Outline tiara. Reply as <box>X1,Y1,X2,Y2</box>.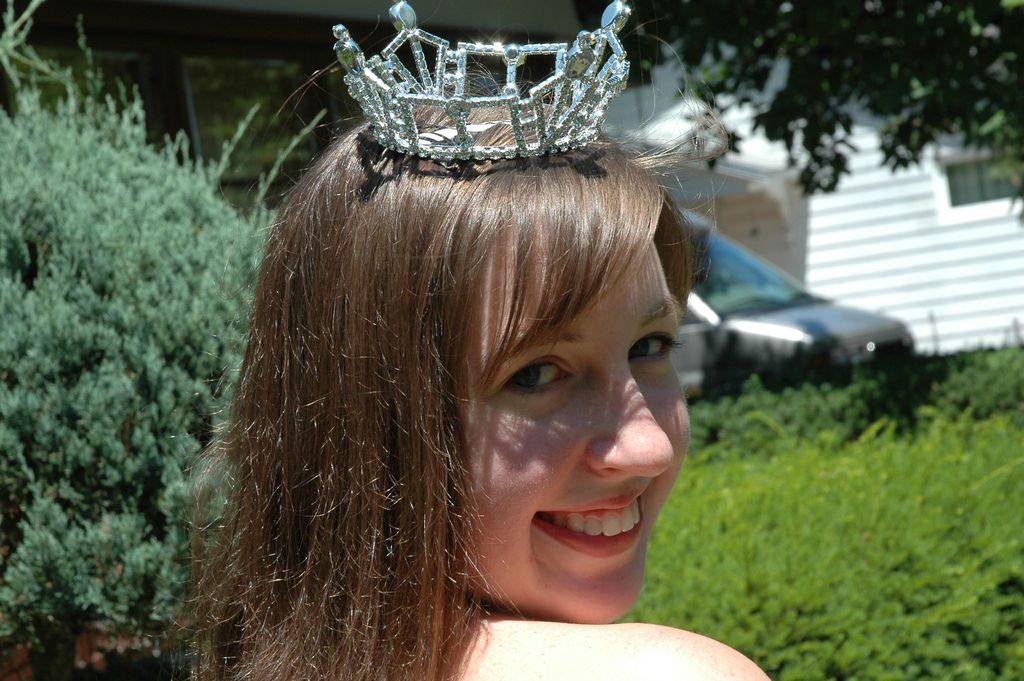
<box>333,0,630,163</box>.
